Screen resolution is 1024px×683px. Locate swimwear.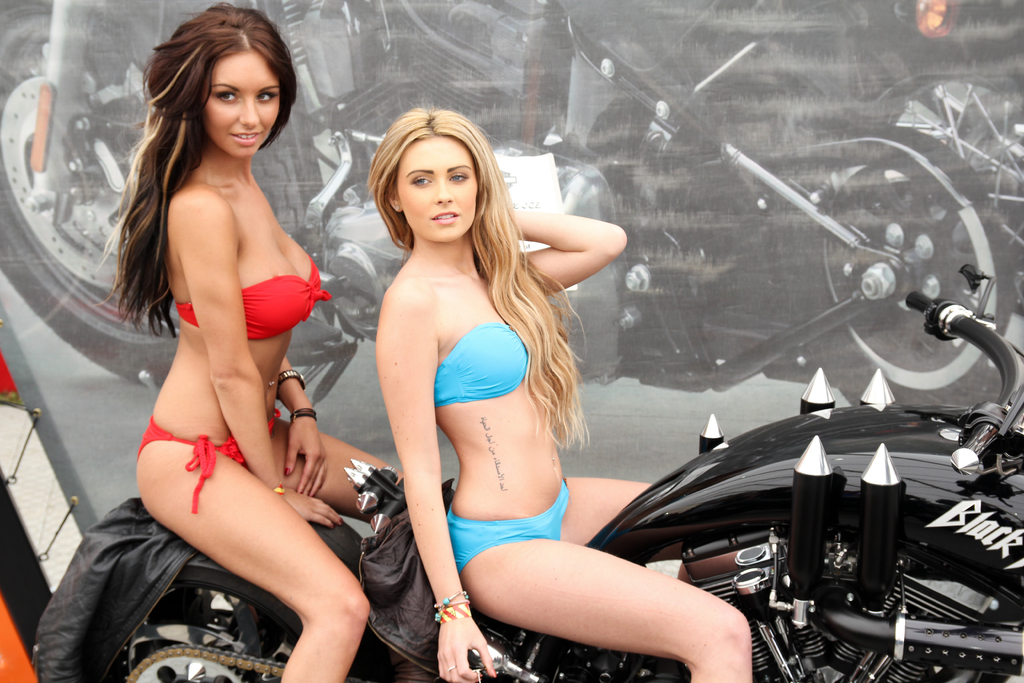
<box>445,477,572,570</box>.
